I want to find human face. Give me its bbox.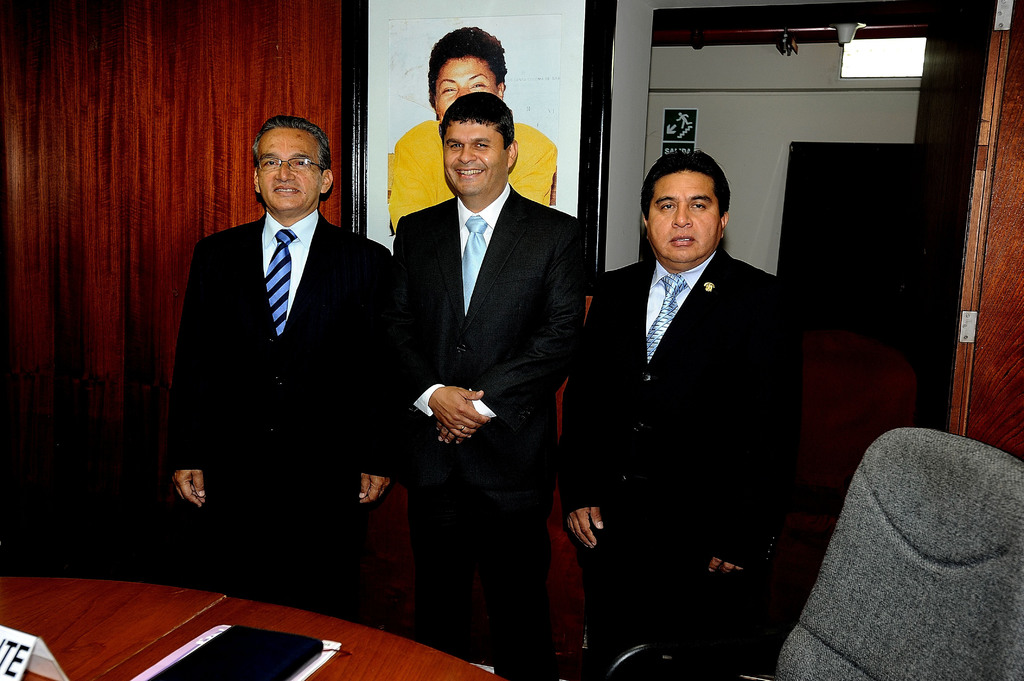
[left=644, top=164, right=716, bottom=262].
